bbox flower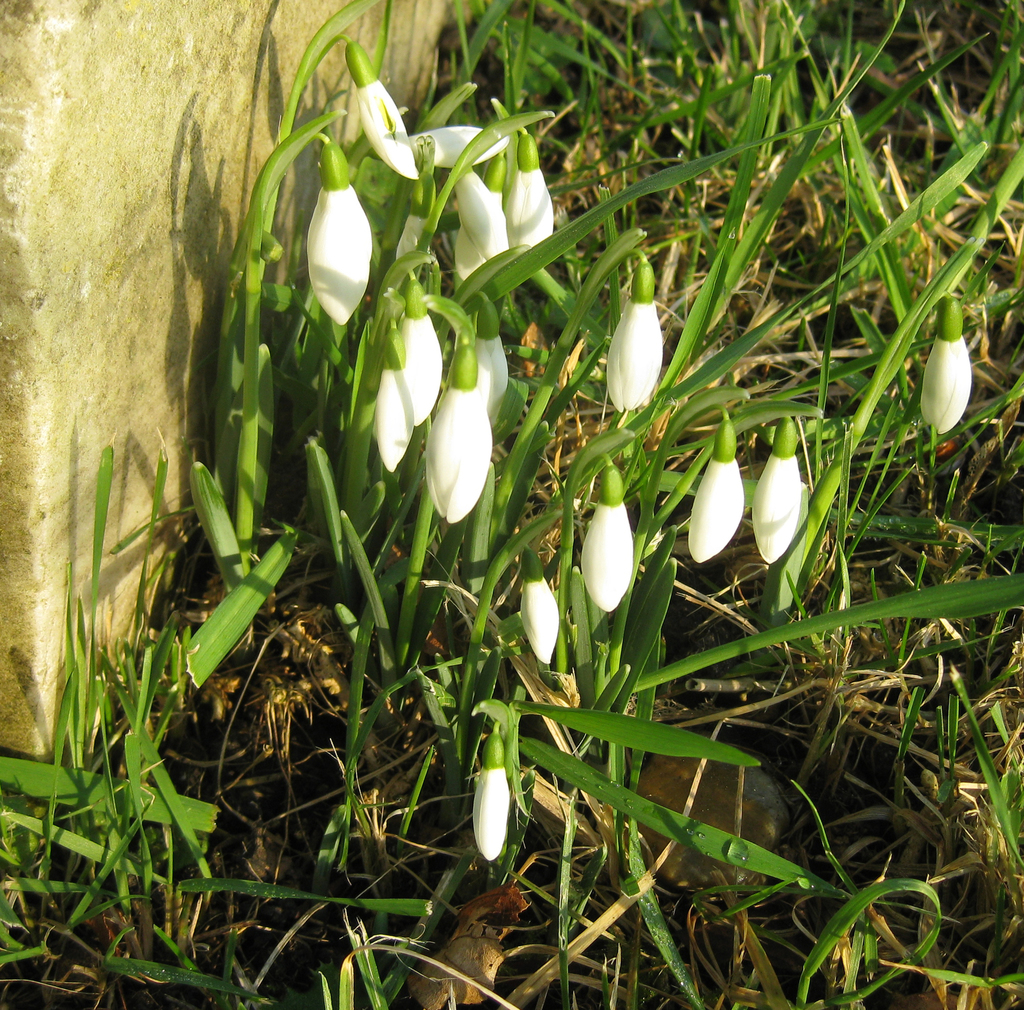
474,767,511,863
